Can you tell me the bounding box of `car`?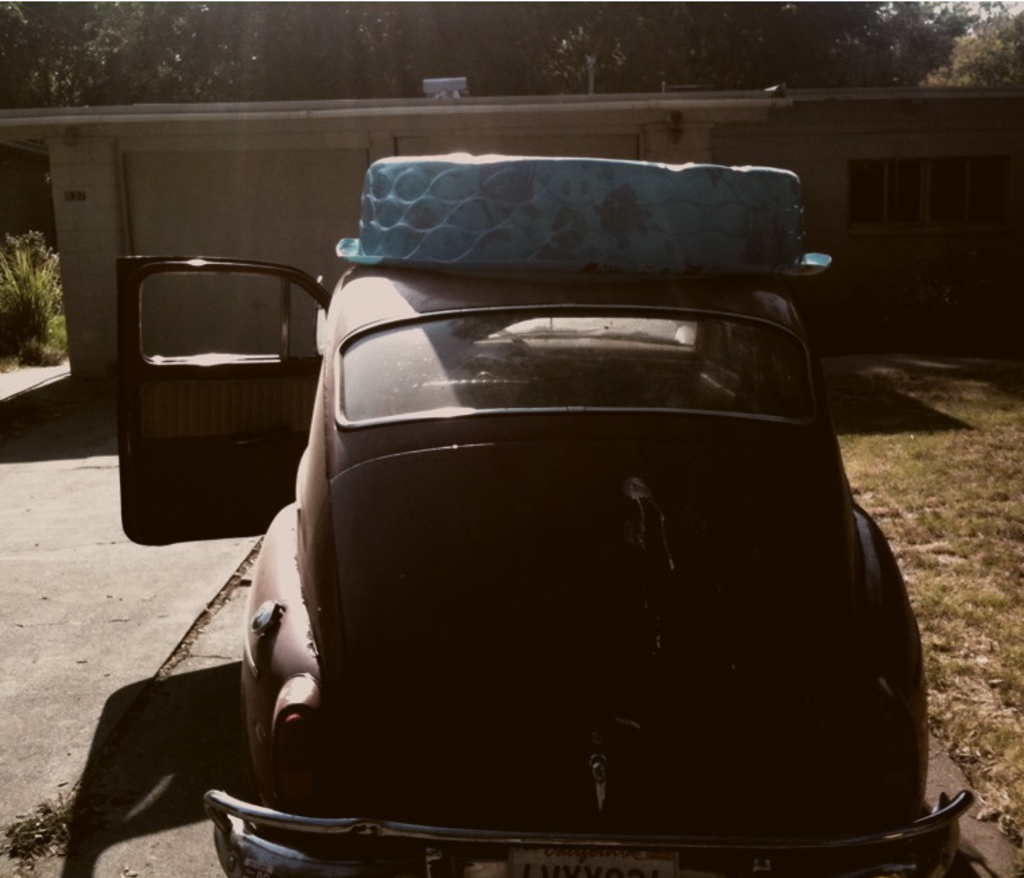
pyautogui.locateOnScreen(117, 151, 974, 877).
